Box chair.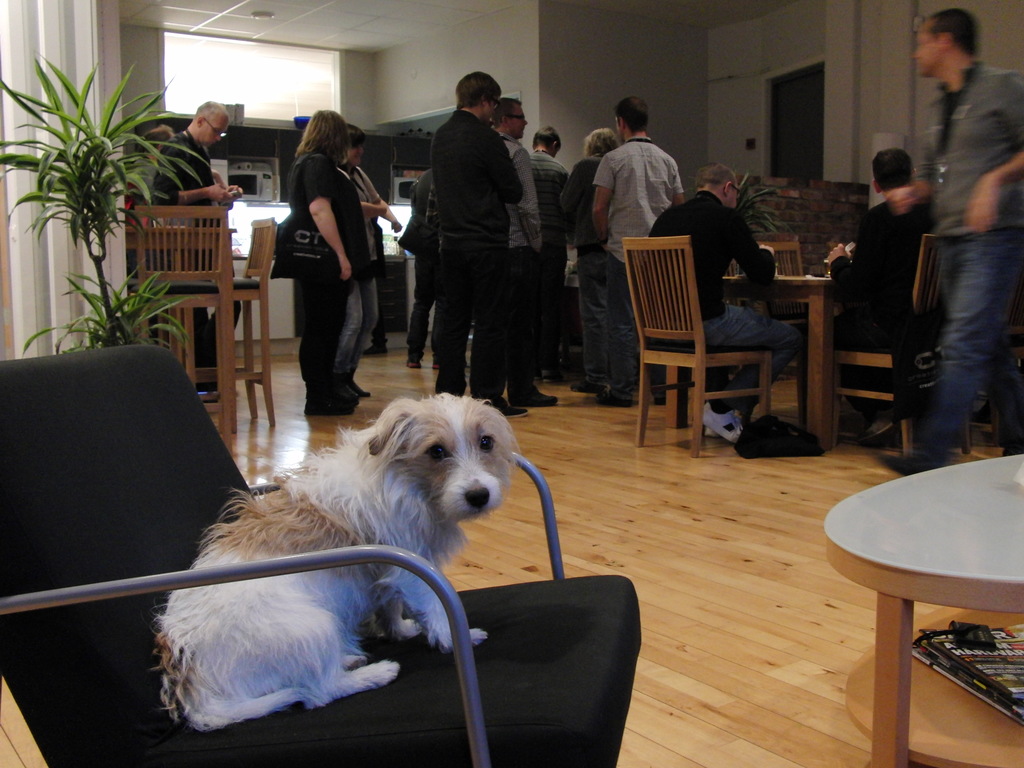
detection(758, 236, 805, 279).
